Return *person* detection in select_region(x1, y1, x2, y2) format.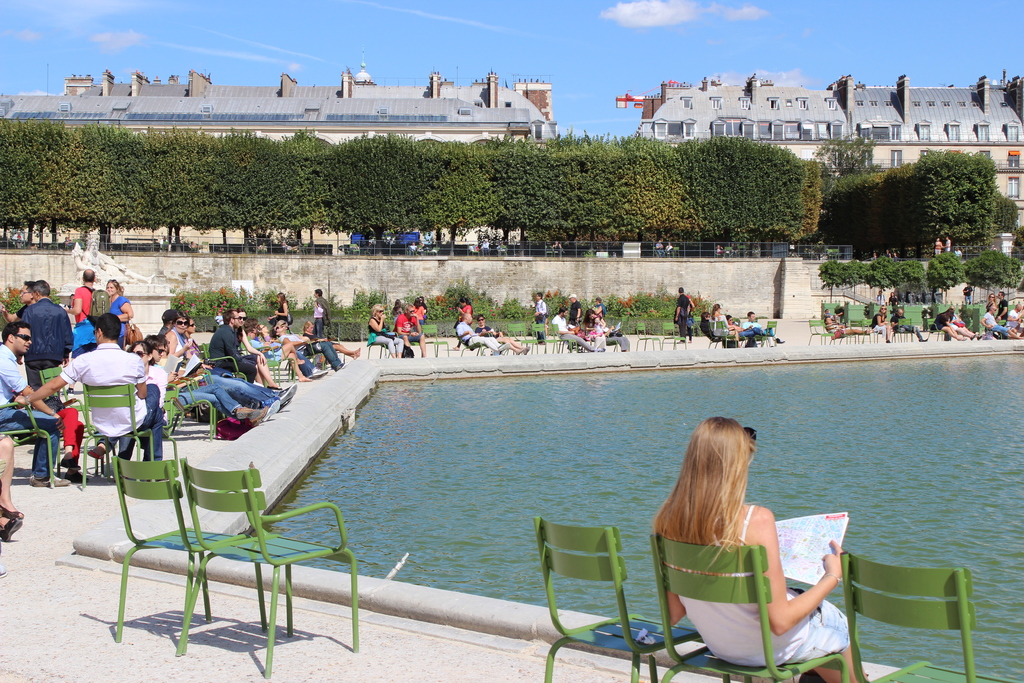
select_region(362, 297, 403, 360).
